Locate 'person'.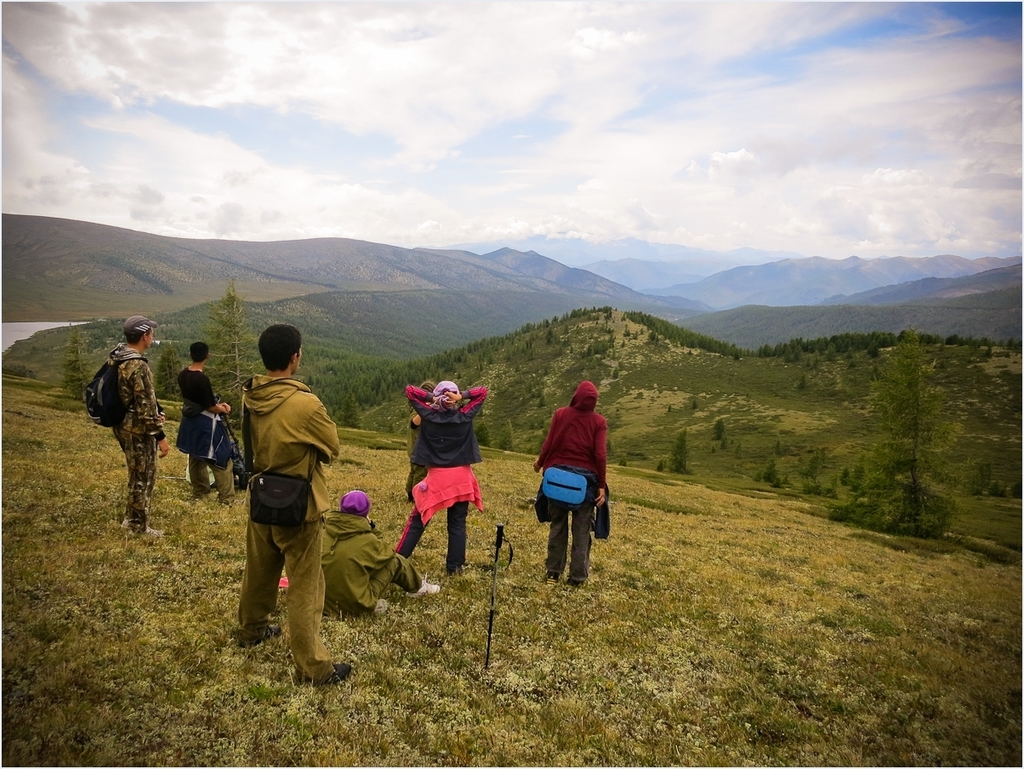
Bounding box: crop(532, 368, 611, 598).
